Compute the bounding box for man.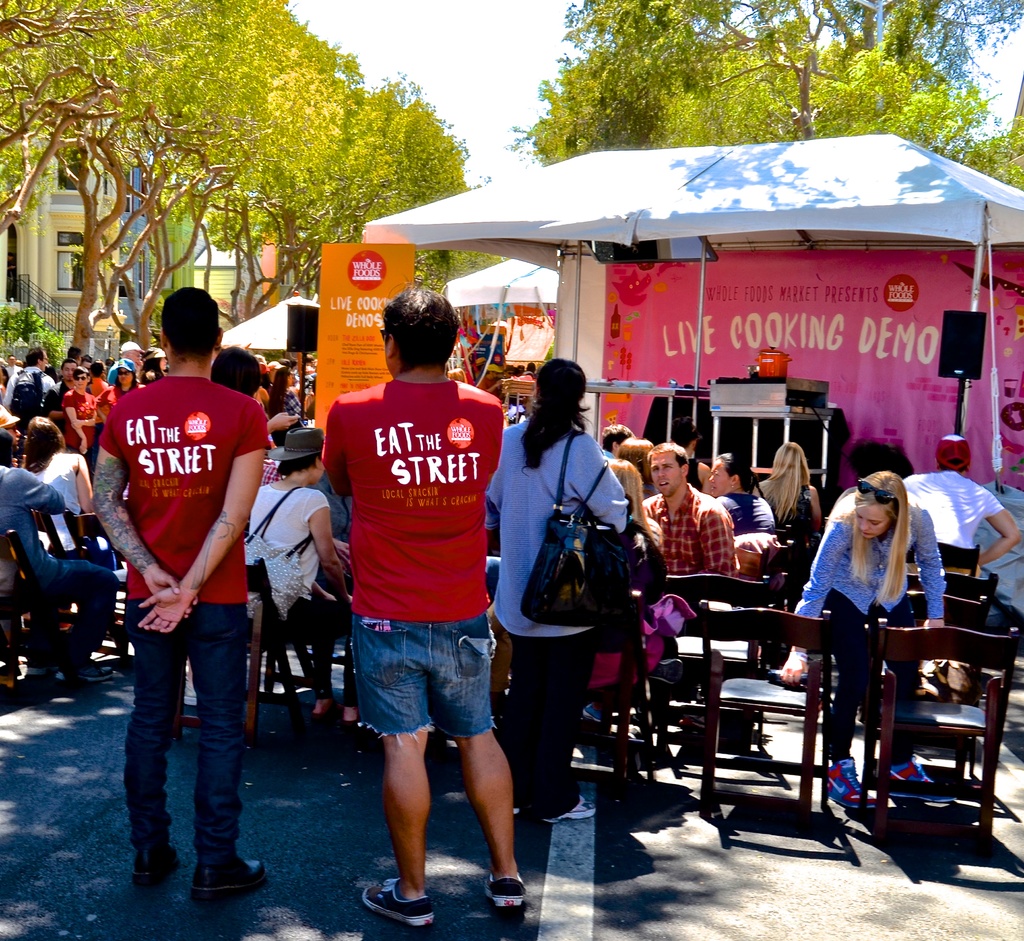
rect(321, 283, 527, 929).
